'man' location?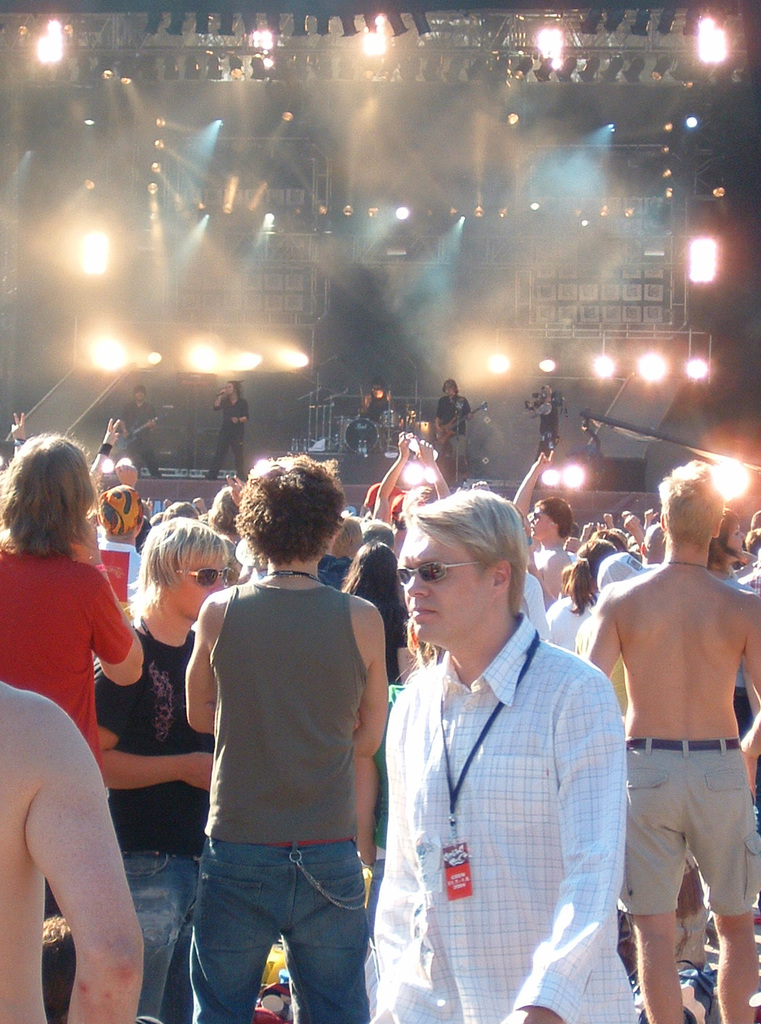
(113, 378, 159, 476)
